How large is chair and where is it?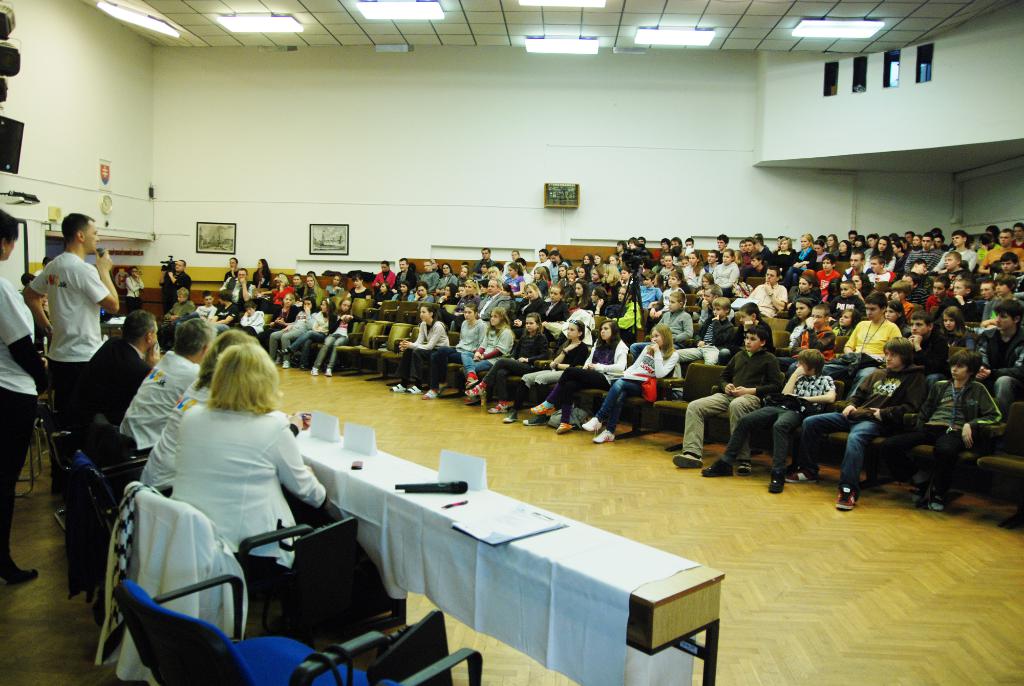
Bounding box: <bbox>387, 298, 416, 321</bbox>.
